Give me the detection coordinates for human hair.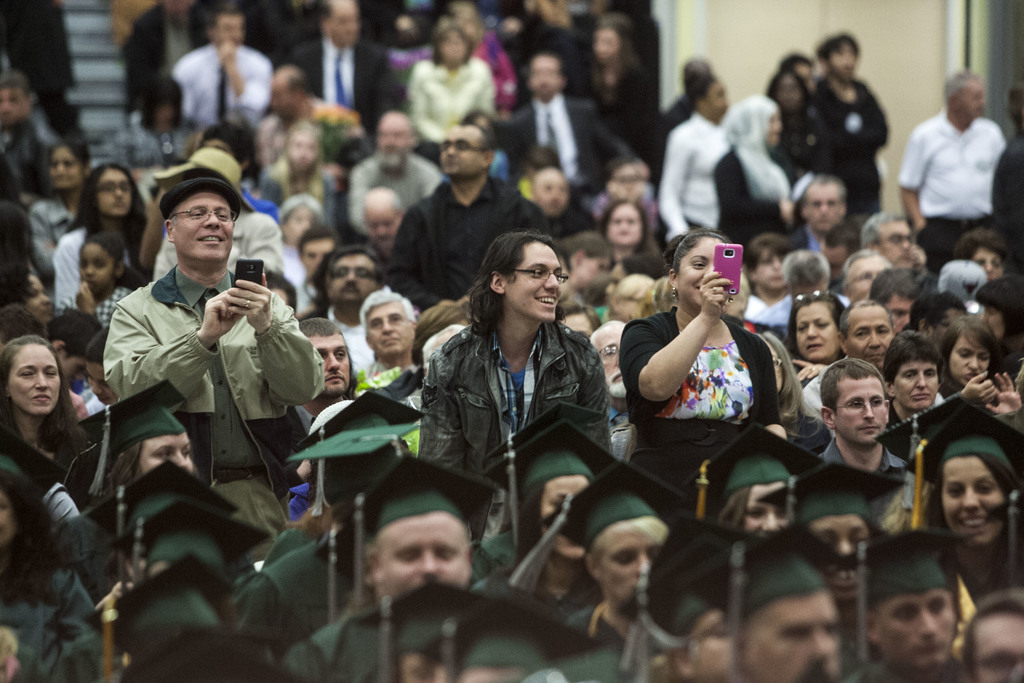
[526, 144, 560, 177].
